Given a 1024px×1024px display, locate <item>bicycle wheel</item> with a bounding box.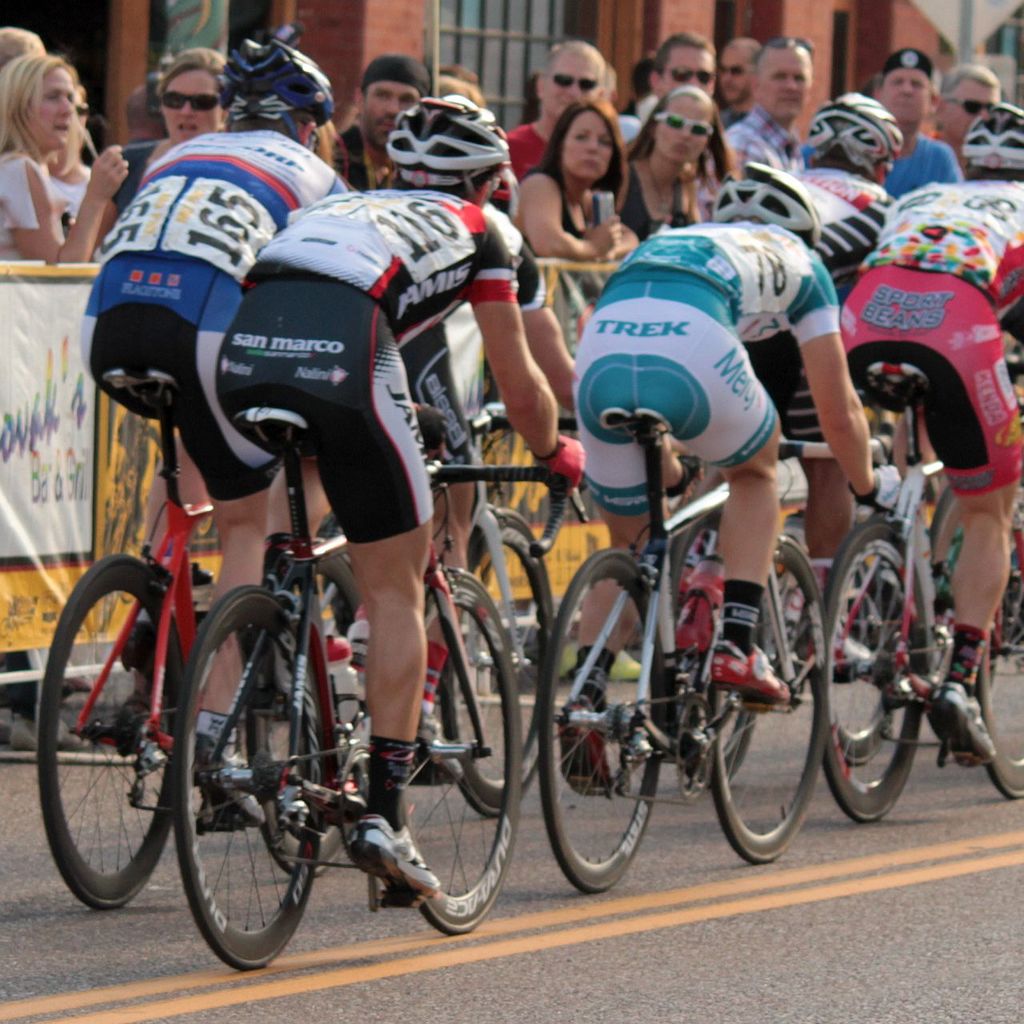
Located: bbox=(670, 546, 770, 787).
